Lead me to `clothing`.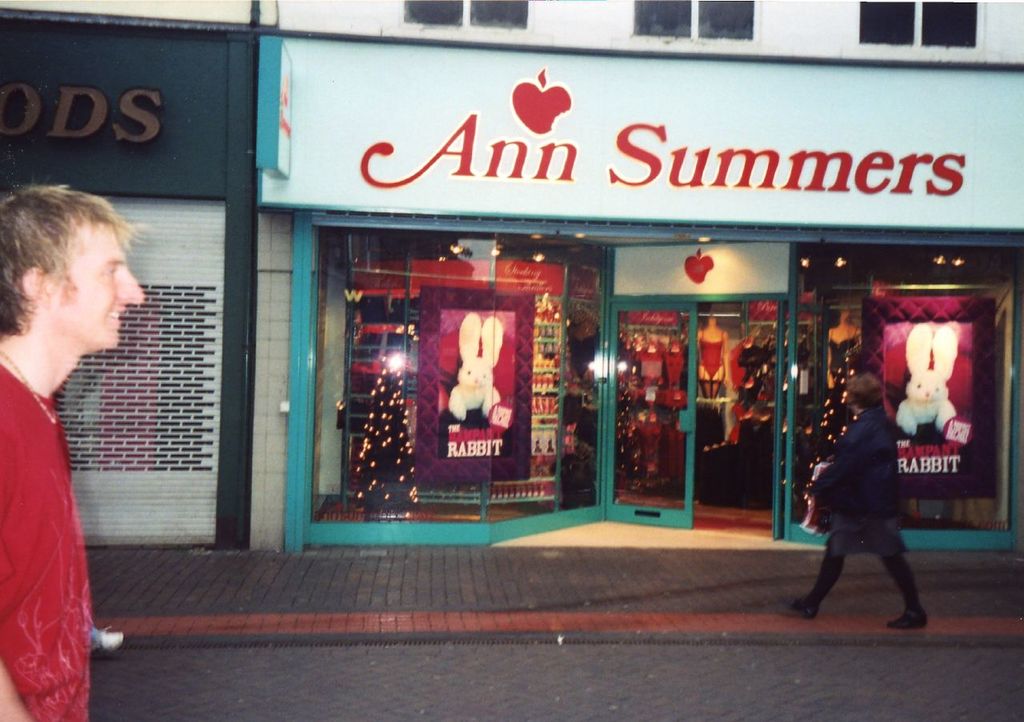
Lead to {"x1": 806, "y1": 397, "x2": 933, "y2": 600}.
